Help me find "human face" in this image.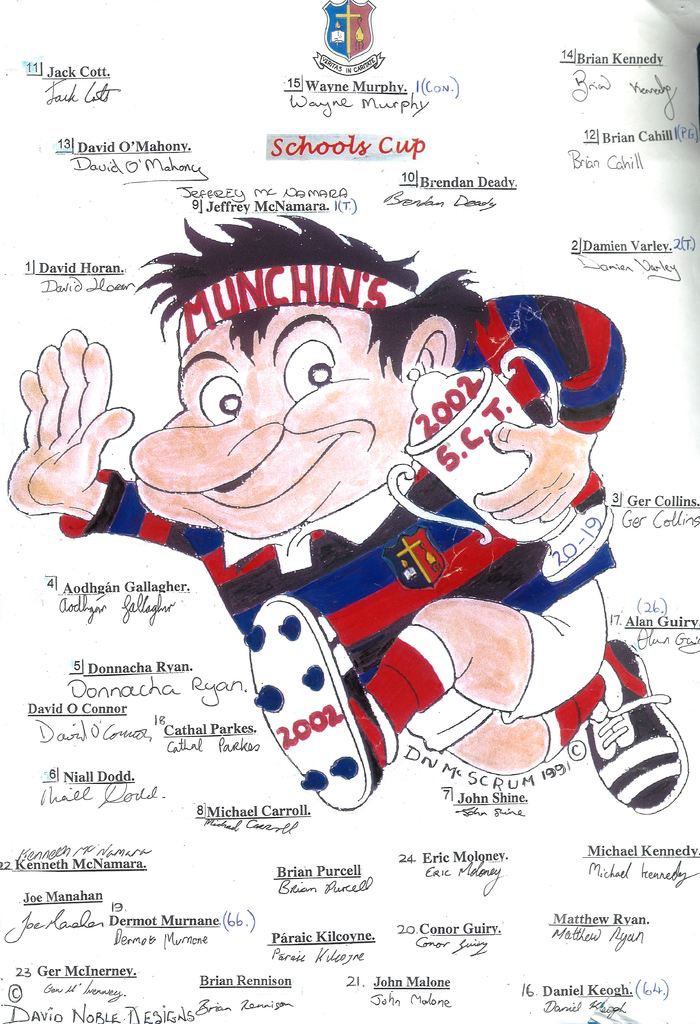
Found it: crop(121, 302, 410, 543).
